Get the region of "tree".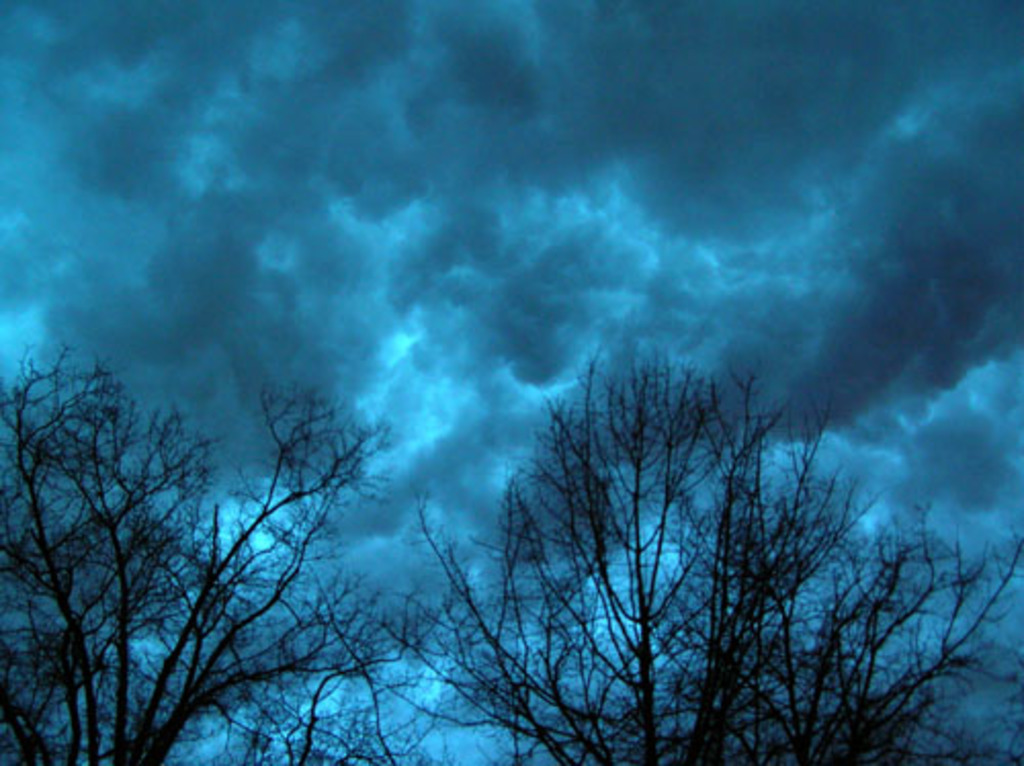
select_region(0, 342, 440, 764).
